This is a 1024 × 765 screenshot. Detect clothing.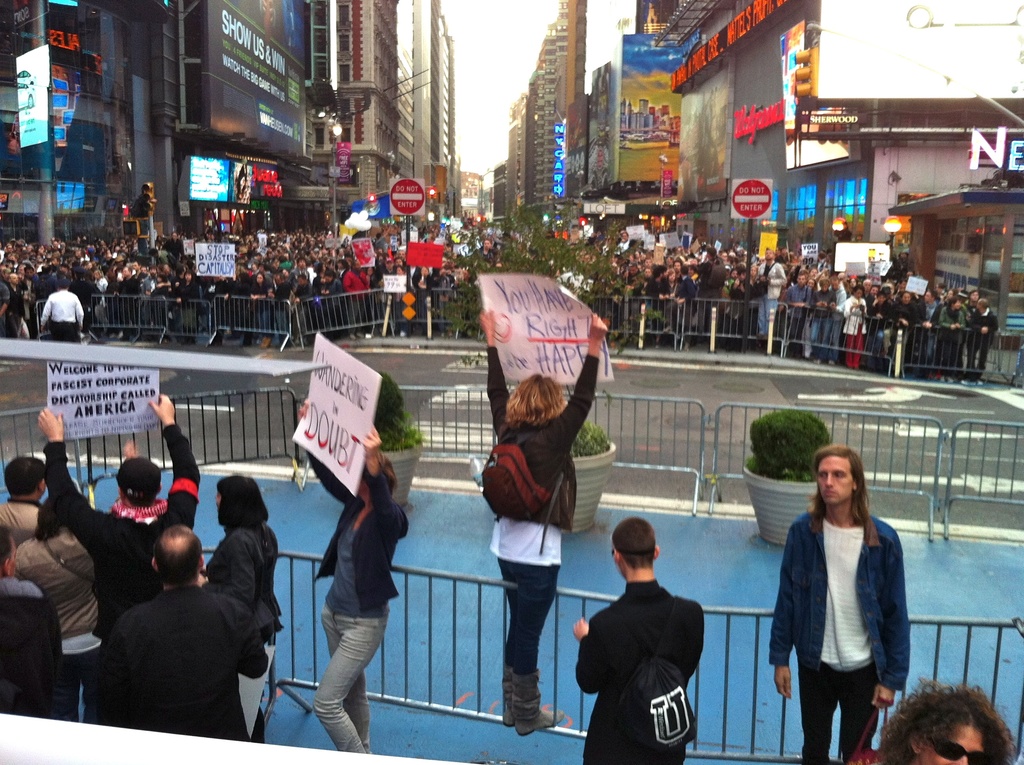
x1=97 y1=579 x2=266 y2=736.
